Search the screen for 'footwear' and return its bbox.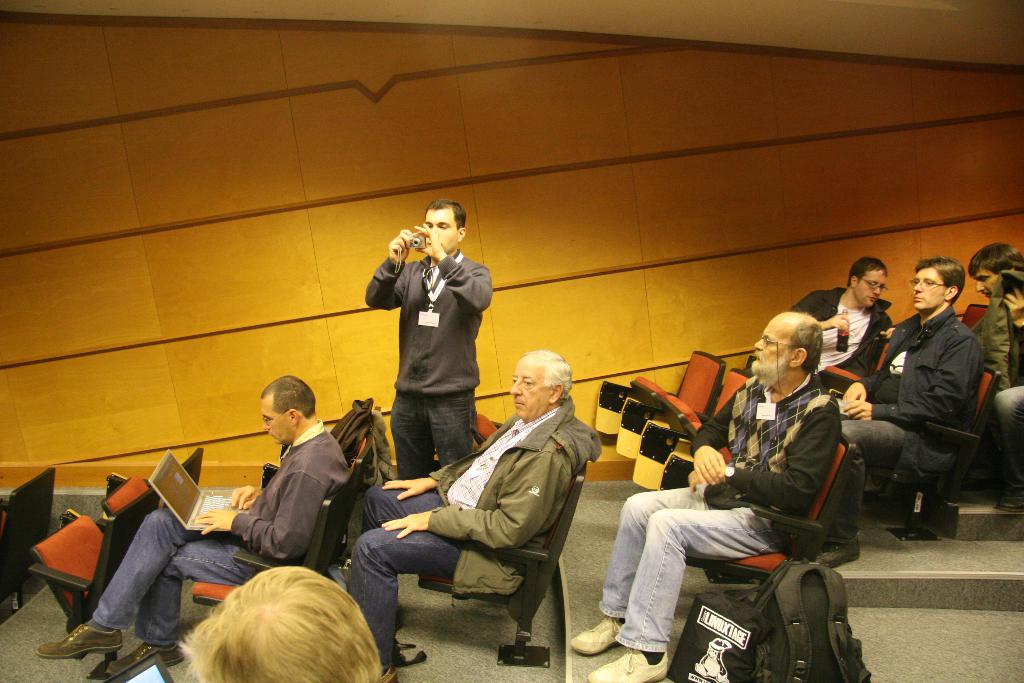
Found: (566,619,624,654).
